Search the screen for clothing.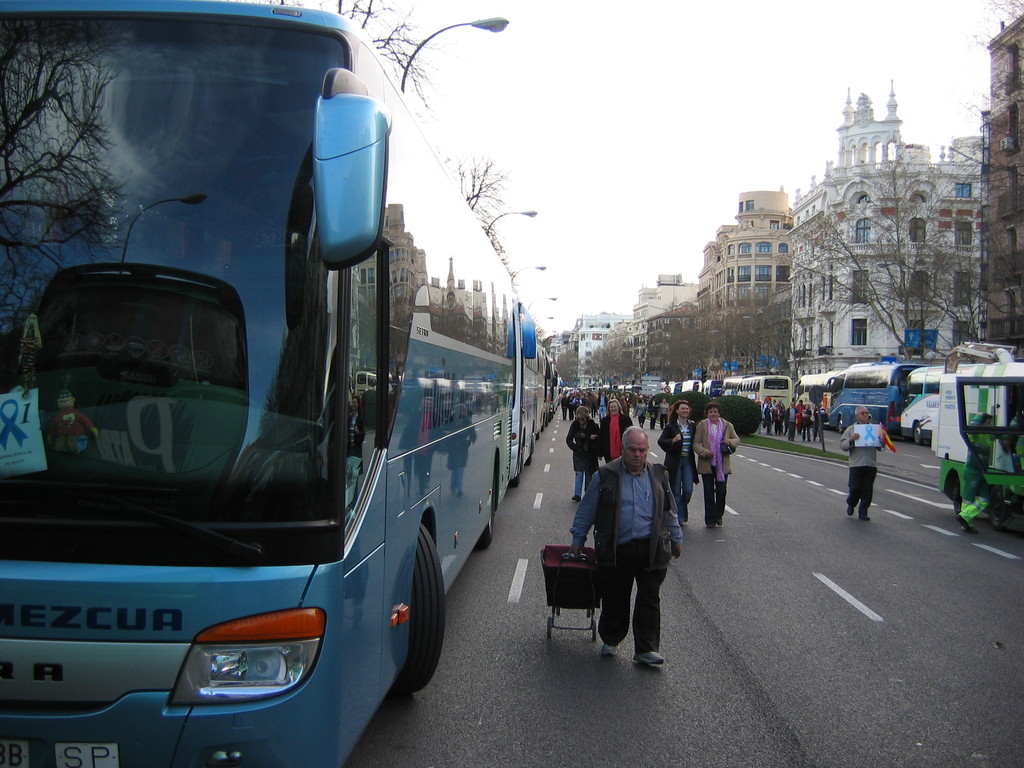
Found at [758,397,826,447].
